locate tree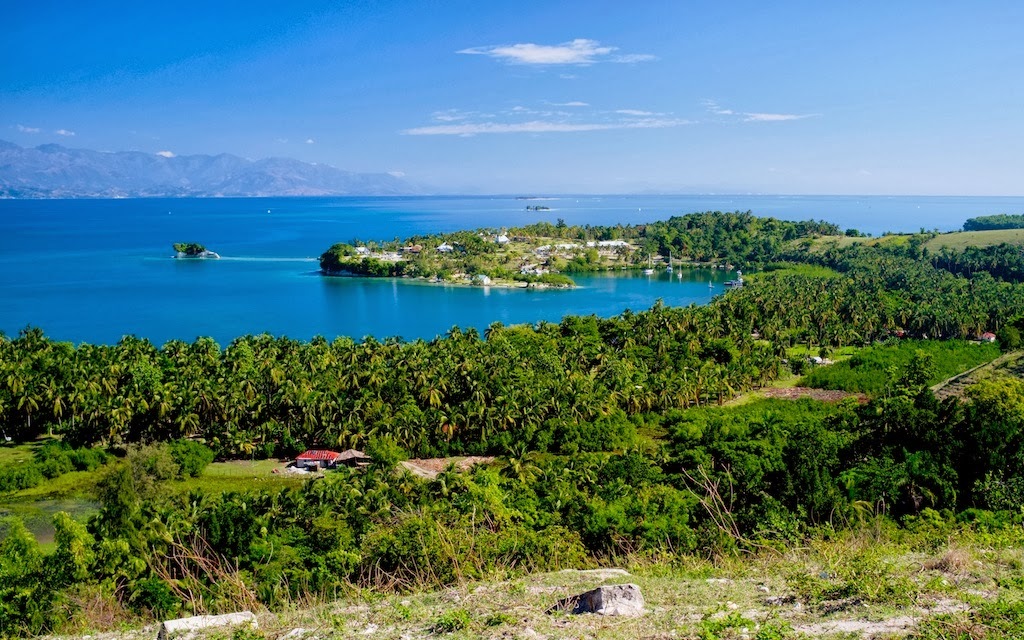
13 382 39 431
